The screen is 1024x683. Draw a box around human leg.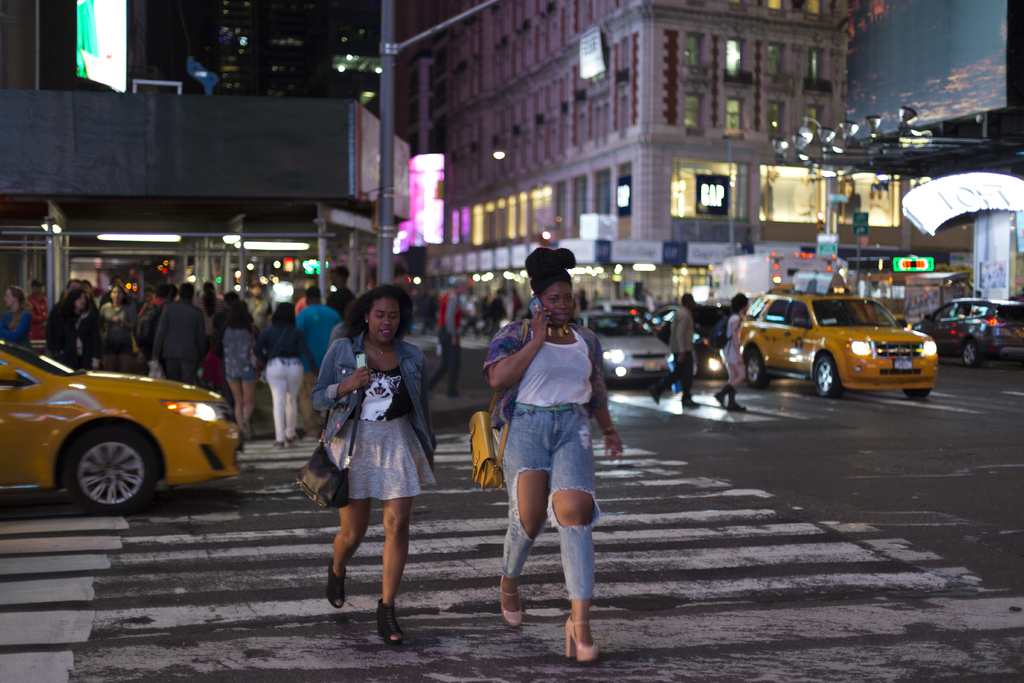
crop(648, 349, 700, 406).
